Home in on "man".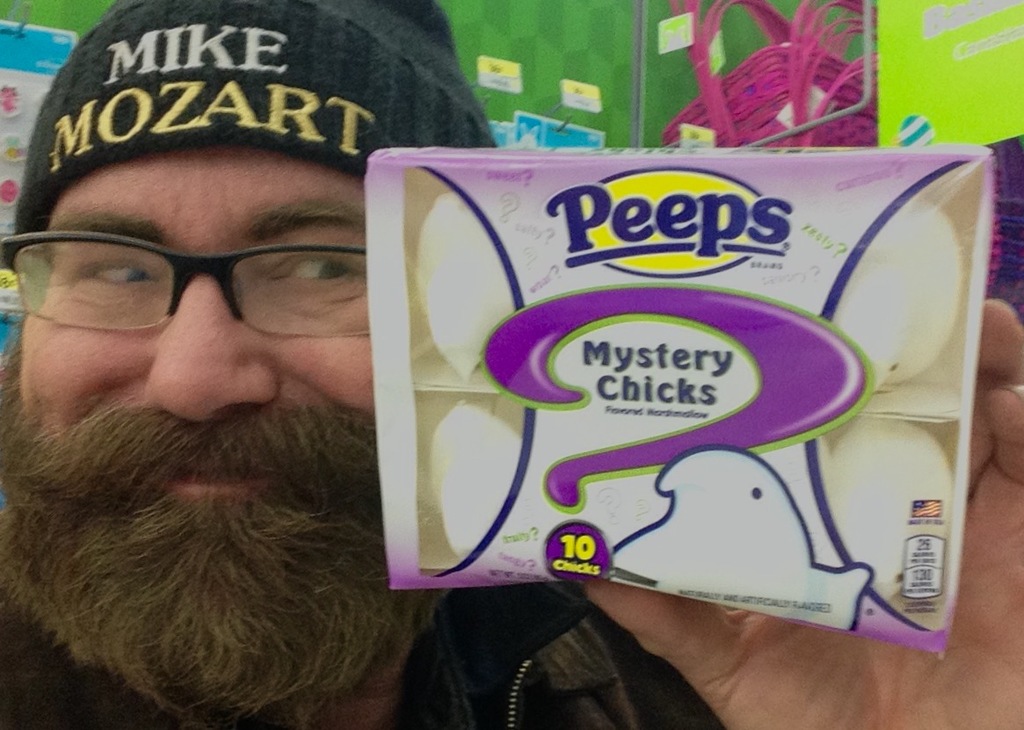
Homed in at x1=0 y1=0 x2=1023 y2=729.
